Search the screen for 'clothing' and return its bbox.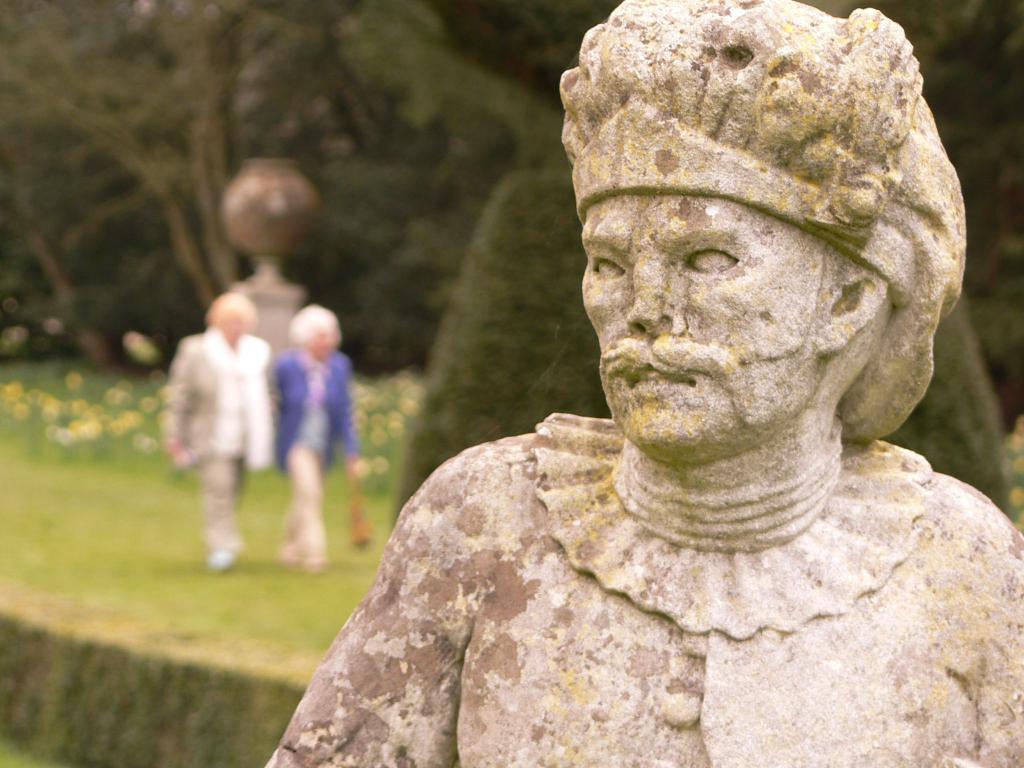
Found: x1=257, y1=409, x2=1023, y2=767.
